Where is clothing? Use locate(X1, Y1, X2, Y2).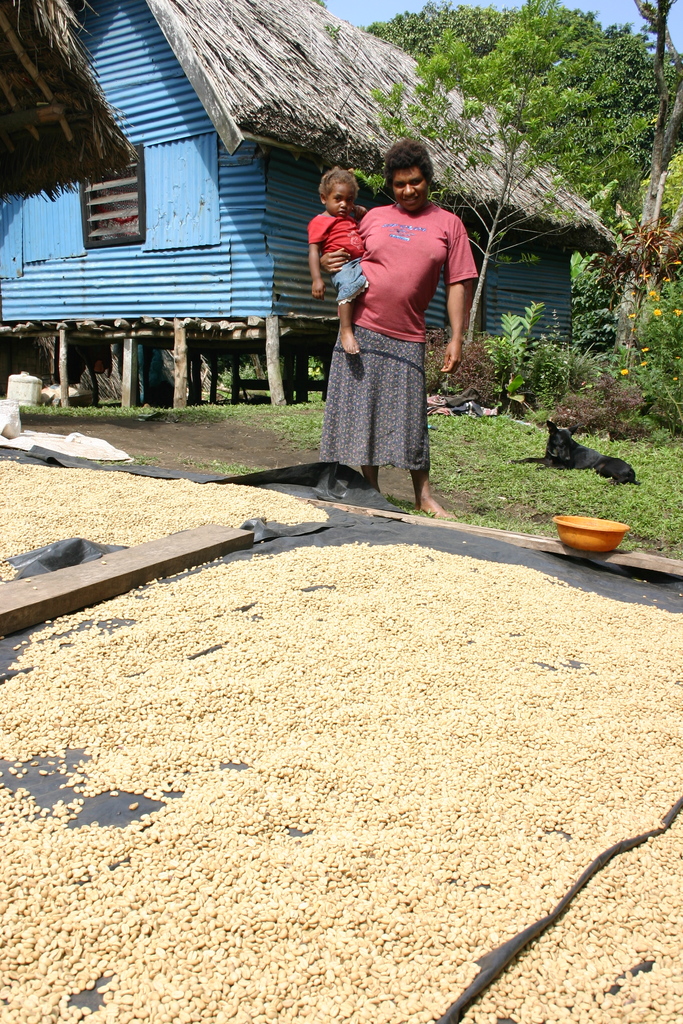
locate(308, 214, 367, 302).
